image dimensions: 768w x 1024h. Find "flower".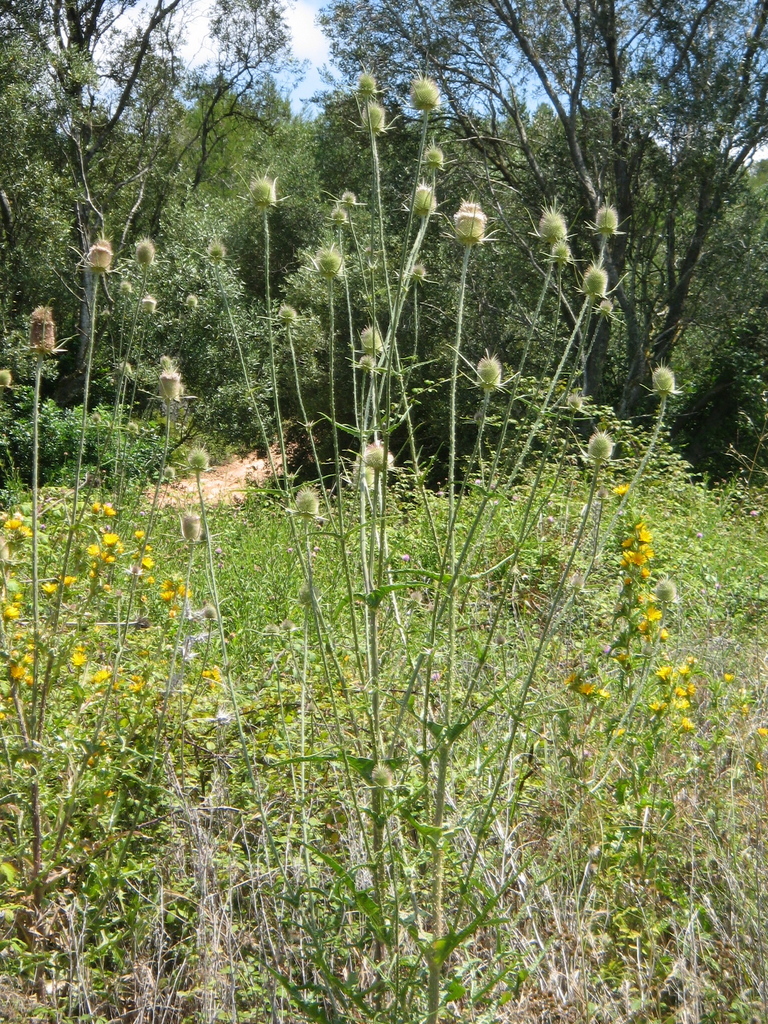
l=157, t=574, r=177, b=595.
